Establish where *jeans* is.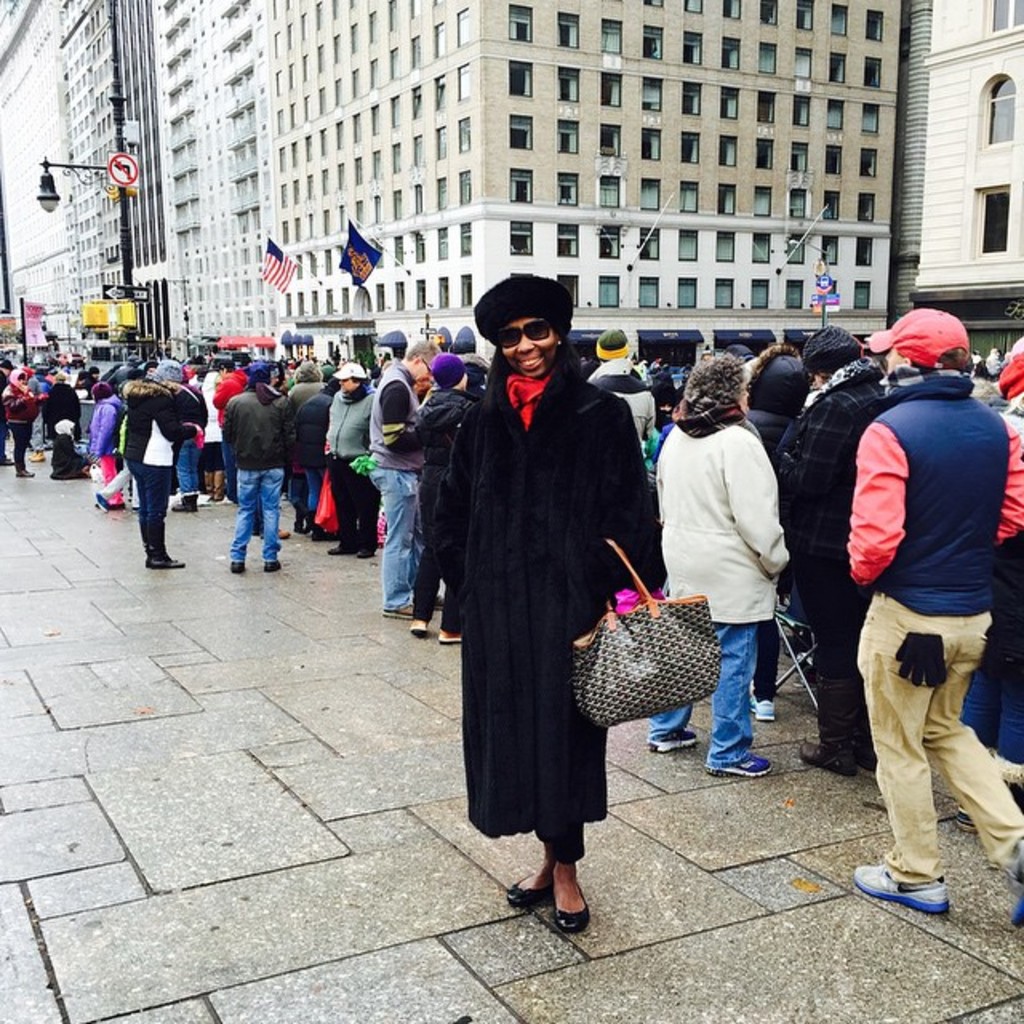
Established at [368,475,413,603].
